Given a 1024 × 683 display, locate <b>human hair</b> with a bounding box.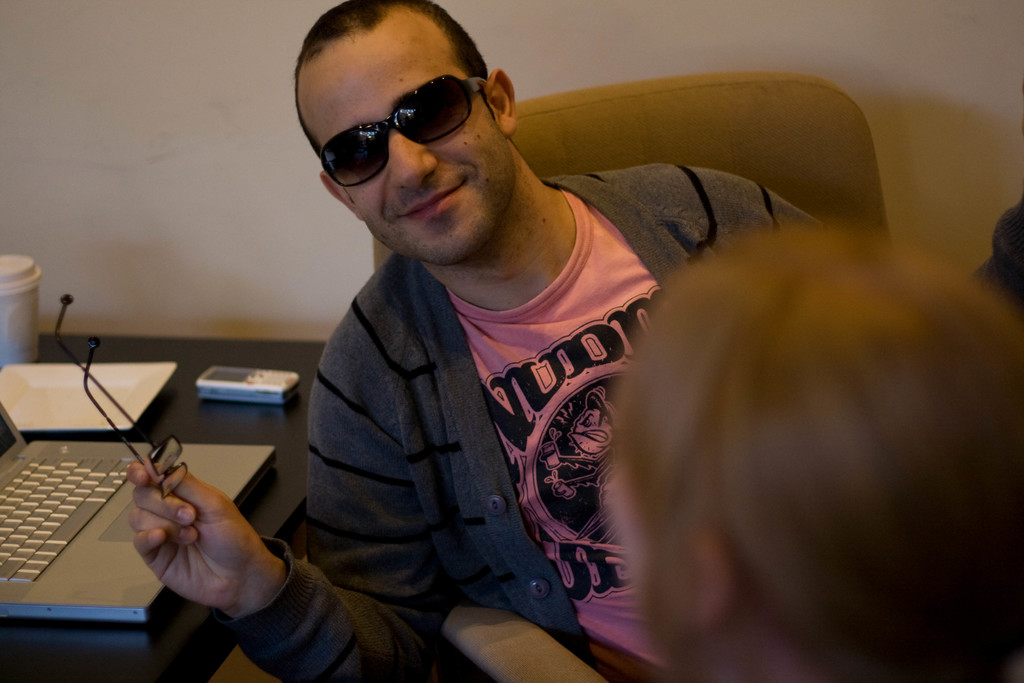
Located: Rect(289, 0, 496, 204).
